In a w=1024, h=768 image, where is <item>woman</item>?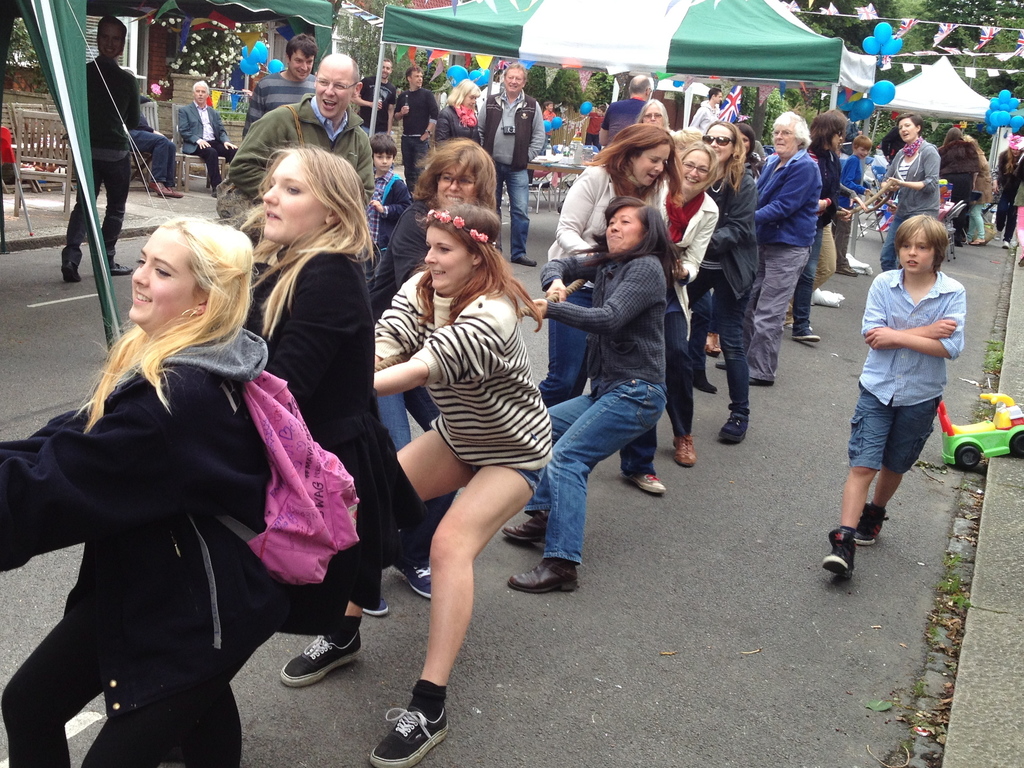
select_region(435, 77, 486, 152).
